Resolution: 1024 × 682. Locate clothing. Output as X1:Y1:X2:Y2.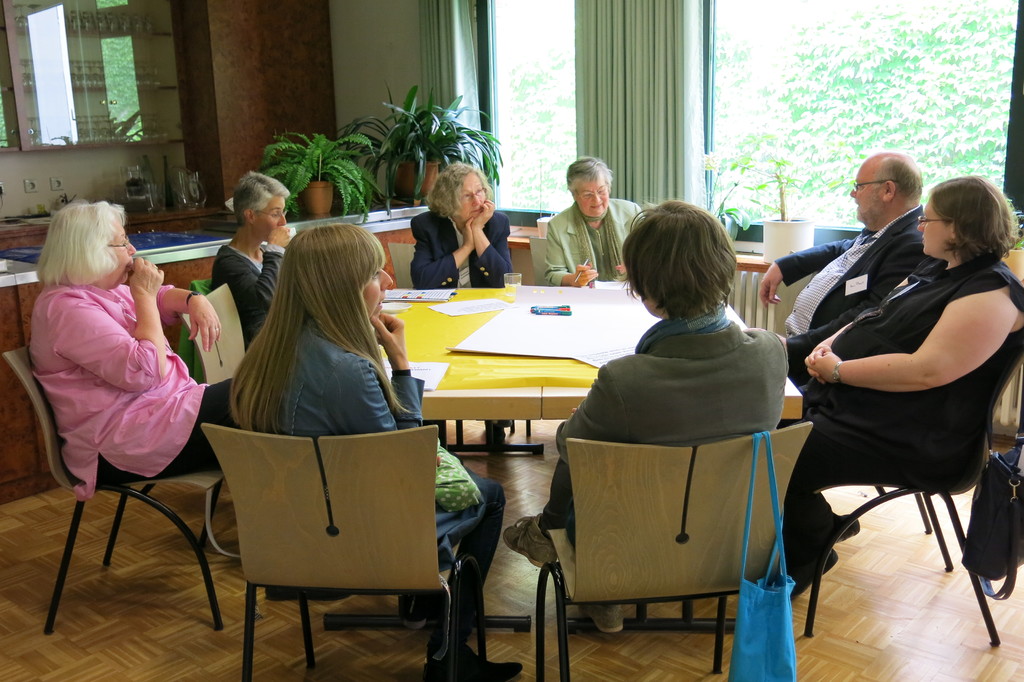
547:202:645:277.
